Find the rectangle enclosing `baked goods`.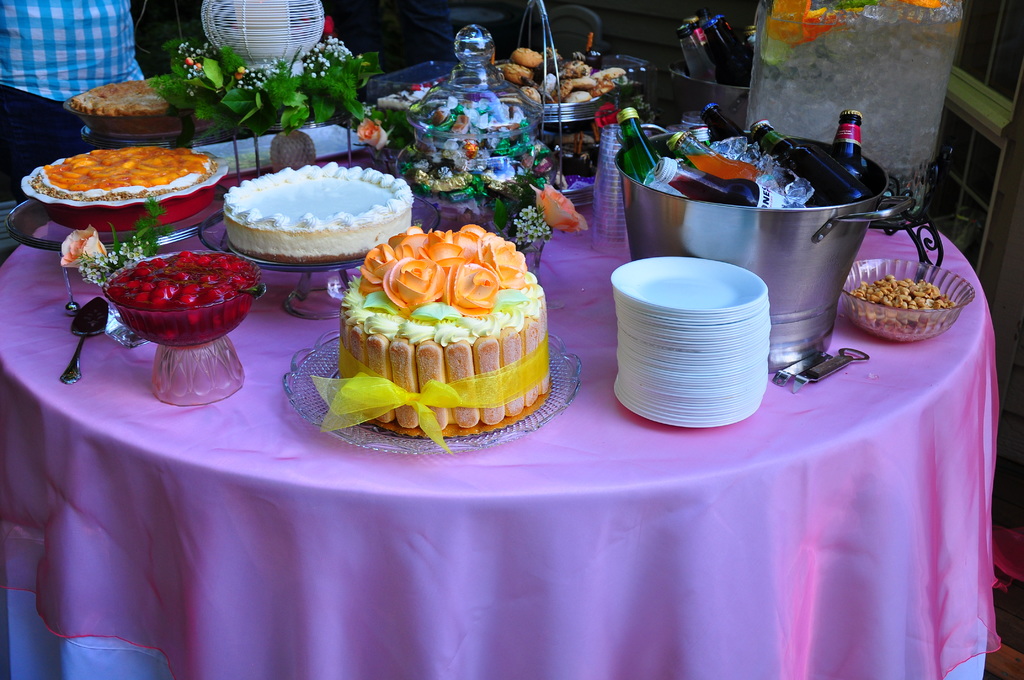
detection(335, 267, 554, 429).
